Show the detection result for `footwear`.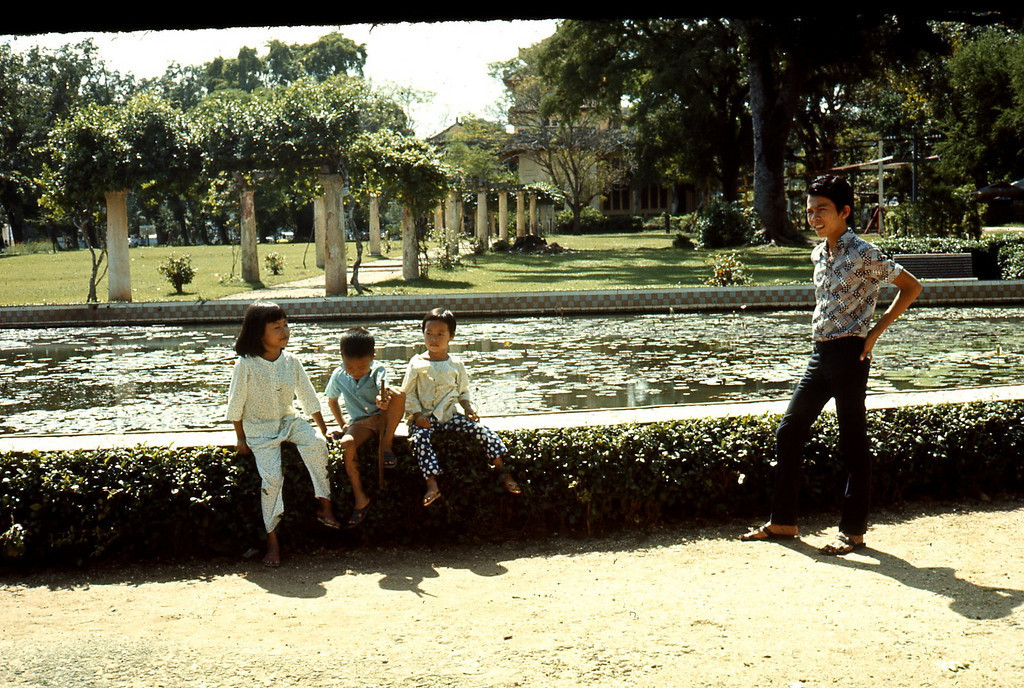
(422,489,446,506).
